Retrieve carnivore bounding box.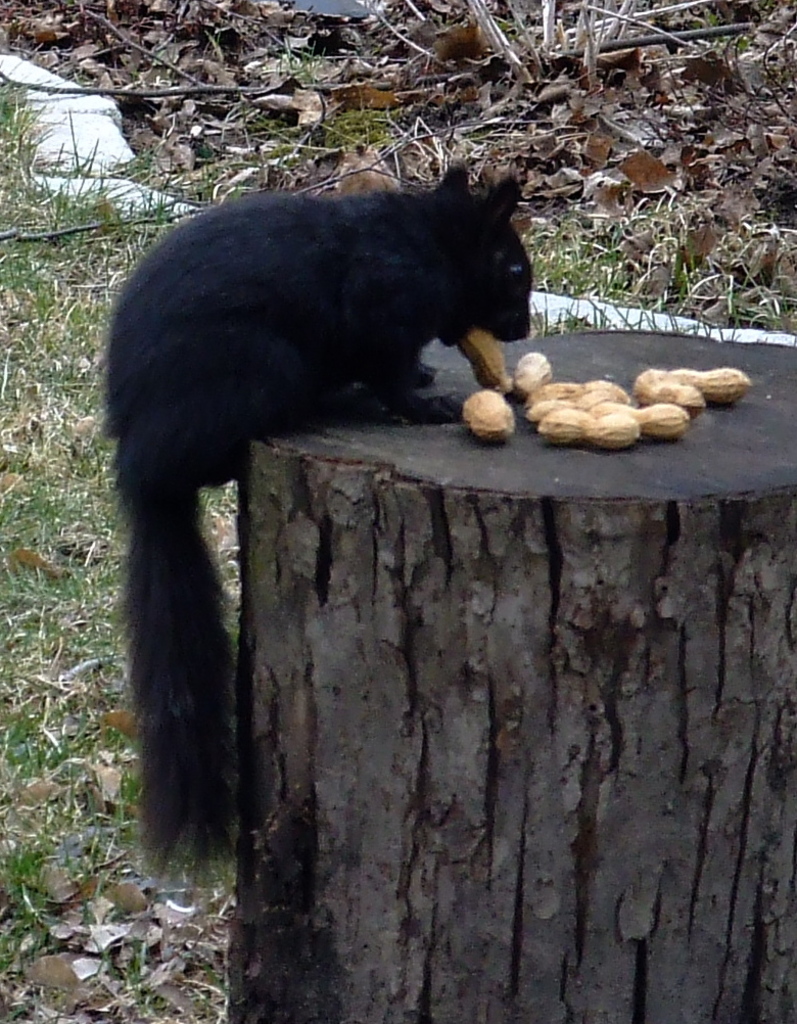
Bounding box: 84, 204, 575, 919.
